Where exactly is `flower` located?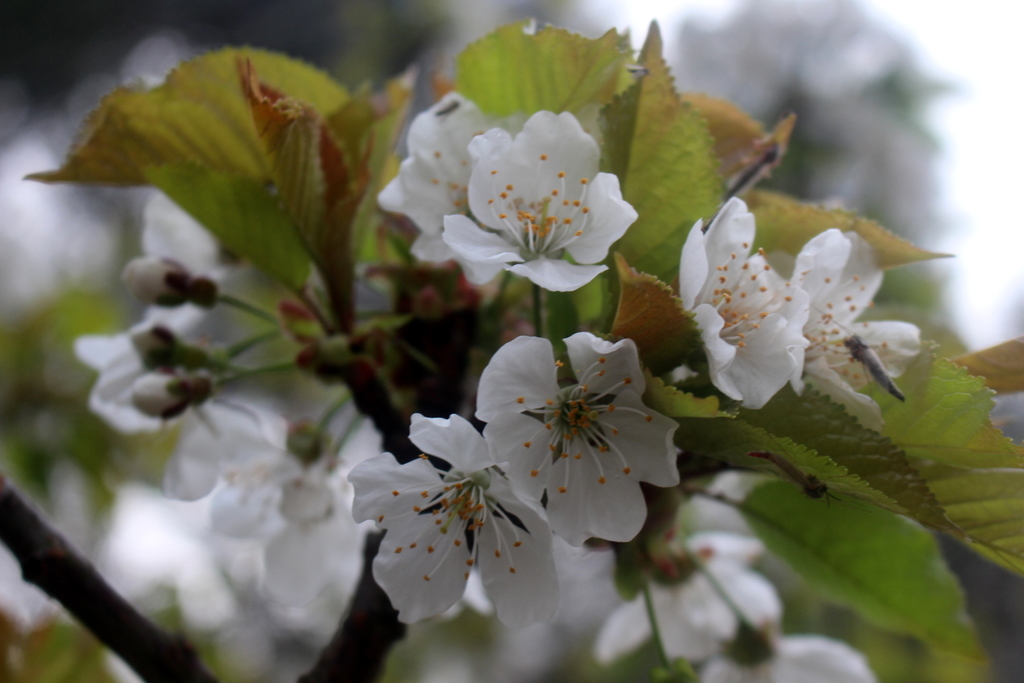
Its bounding box is l=790, t=227, r=929, b=426.
